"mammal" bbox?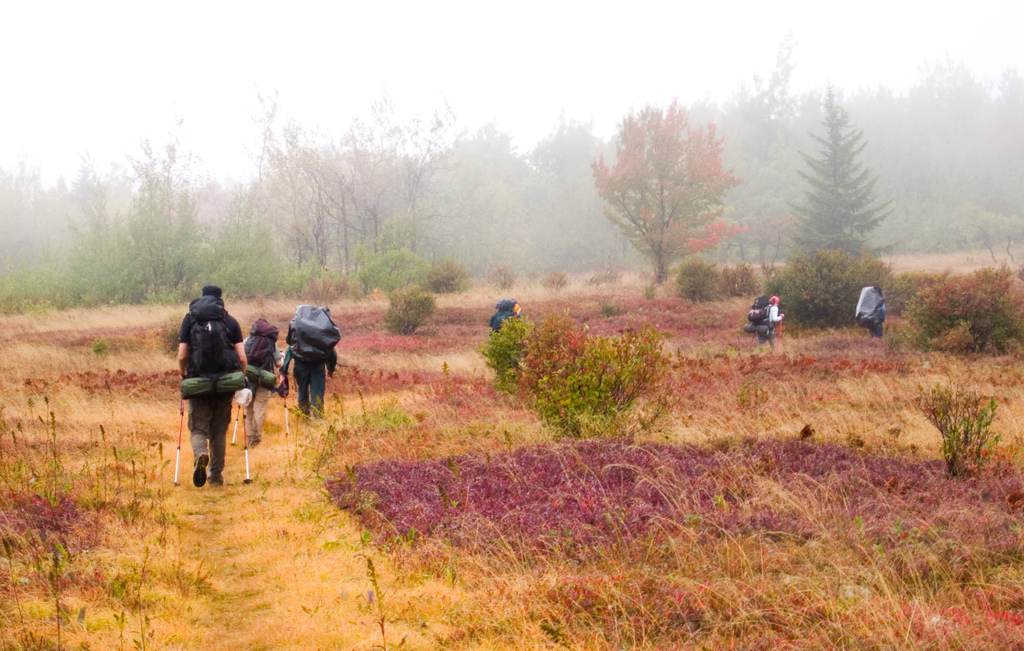
bbox=(868, 284, 888, 337)
